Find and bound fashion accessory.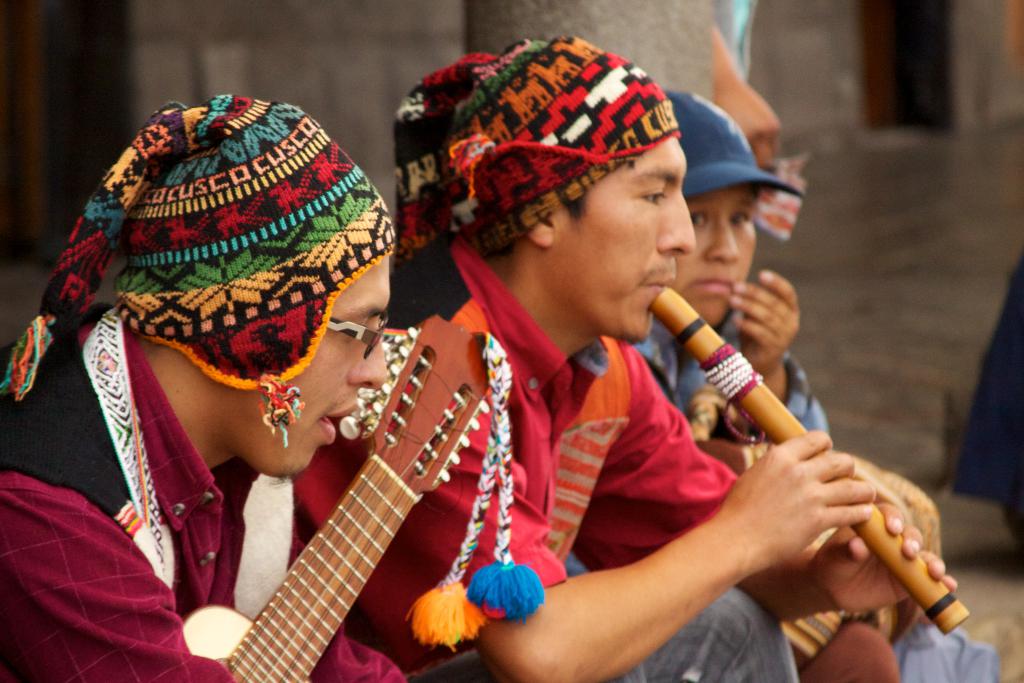
Bound: [left=659, top=86, right=803, bottom=201].
